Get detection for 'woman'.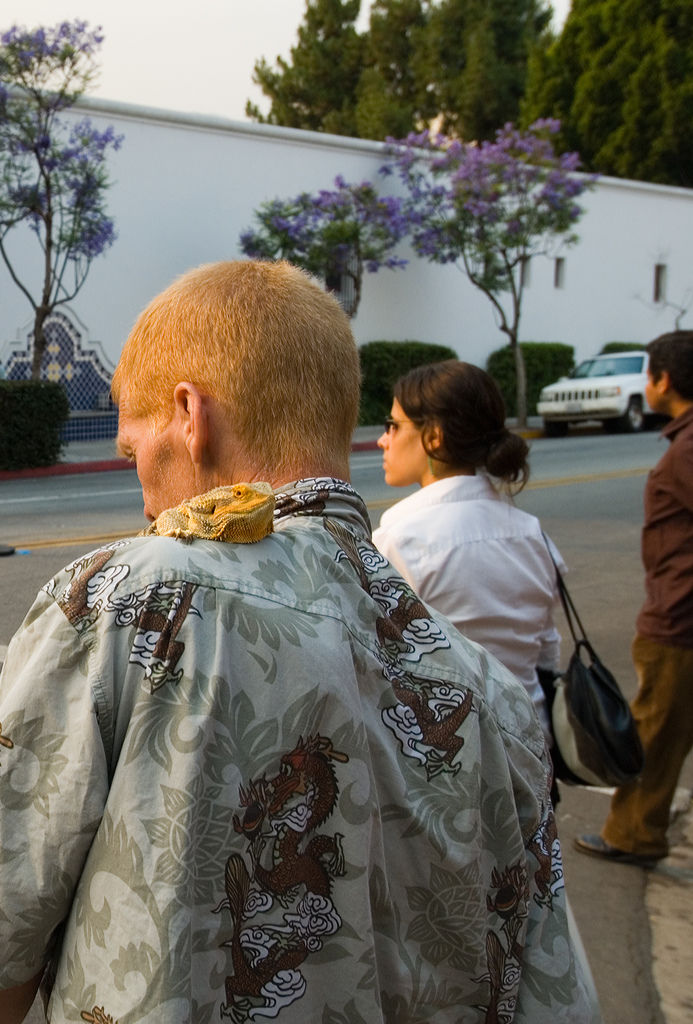
Detection: (left=363, top=351, right=575, bottom=717).
